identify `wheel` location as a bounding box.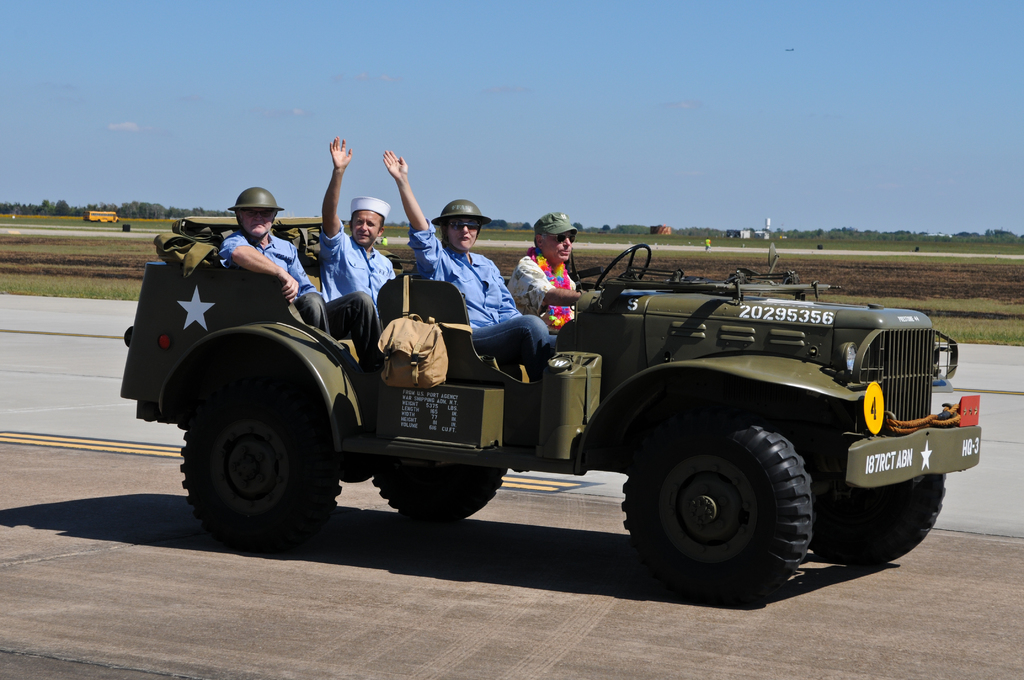
(593,239,653,290).
